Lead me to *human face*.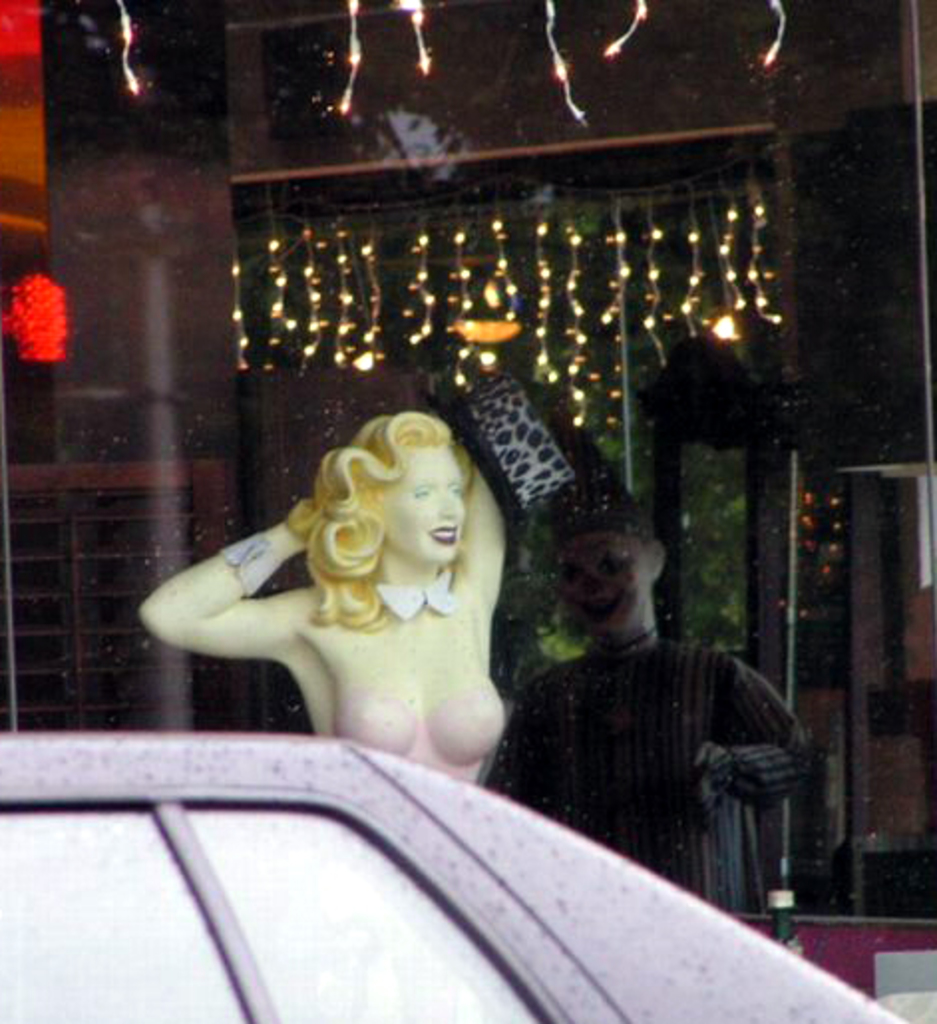
Lead to l=557, t=533, r=649, b=640.
